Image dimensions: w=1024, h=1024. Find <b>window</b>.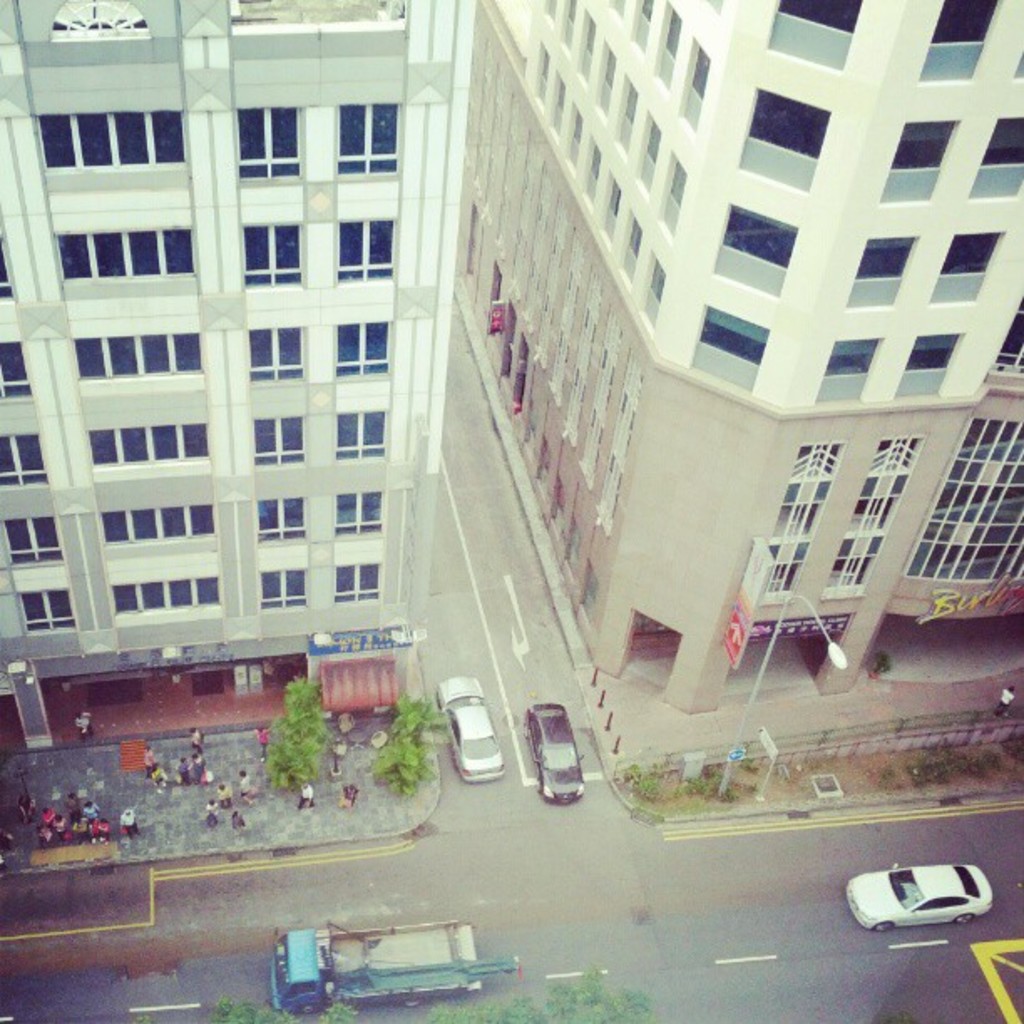
locate(929, 238, 1002, 305).
